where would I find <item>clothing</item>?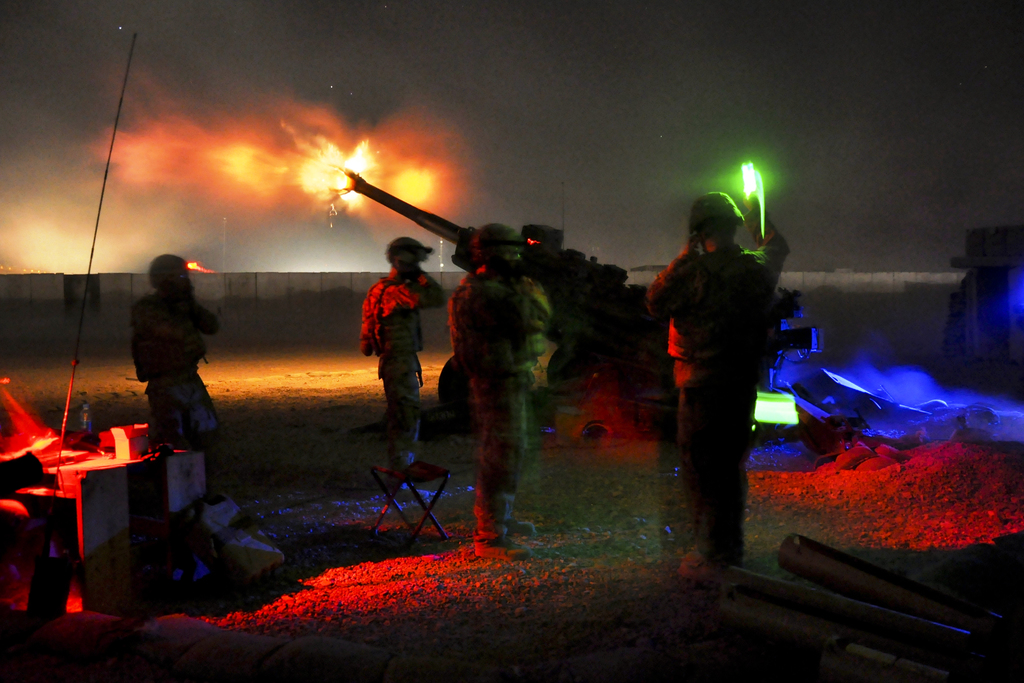
At (132,290,221,441).
